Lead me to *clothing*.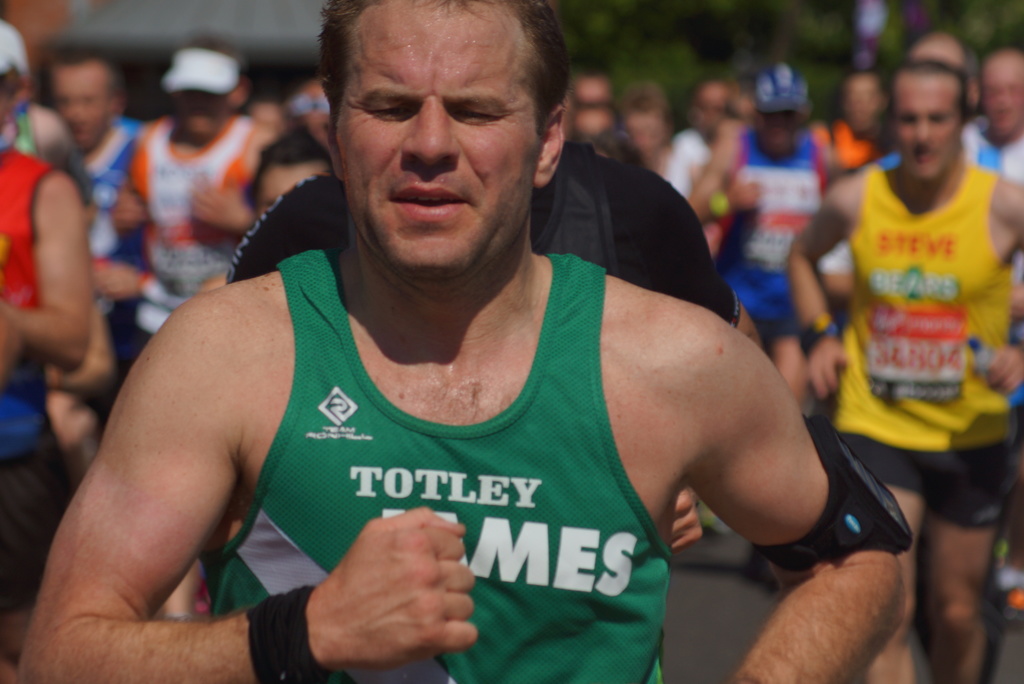
Lead to rect(127, 115, 262, 338).
